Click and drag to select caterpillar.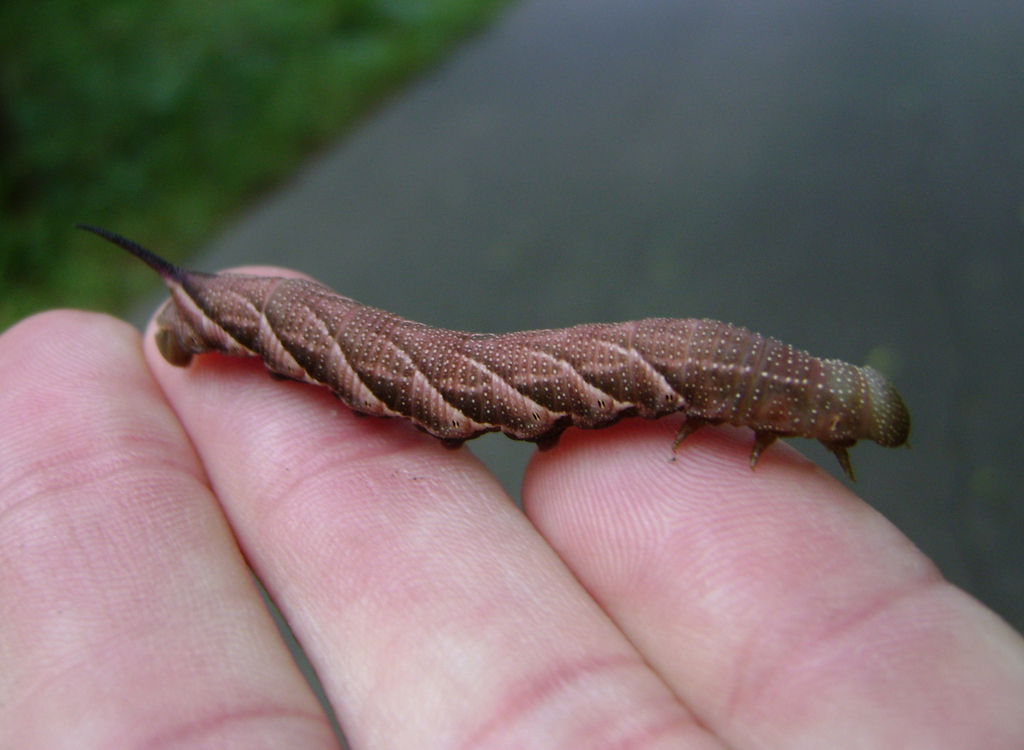
Selection: 79 220 911 483.
